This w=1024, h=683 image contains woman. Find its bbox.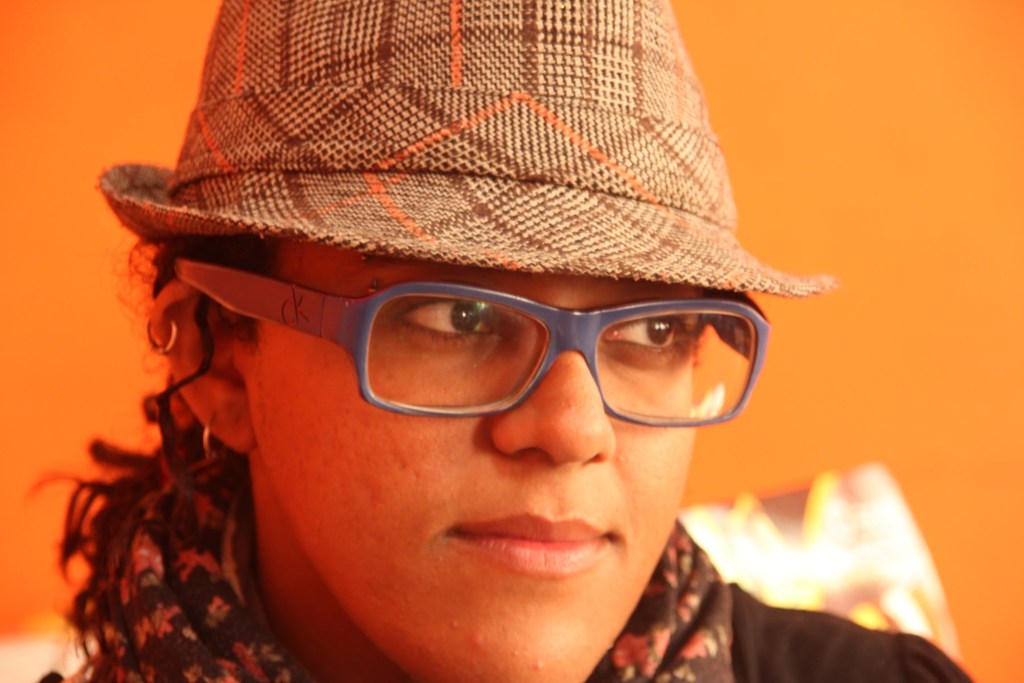
Rect(104, 31, 894, 682).
